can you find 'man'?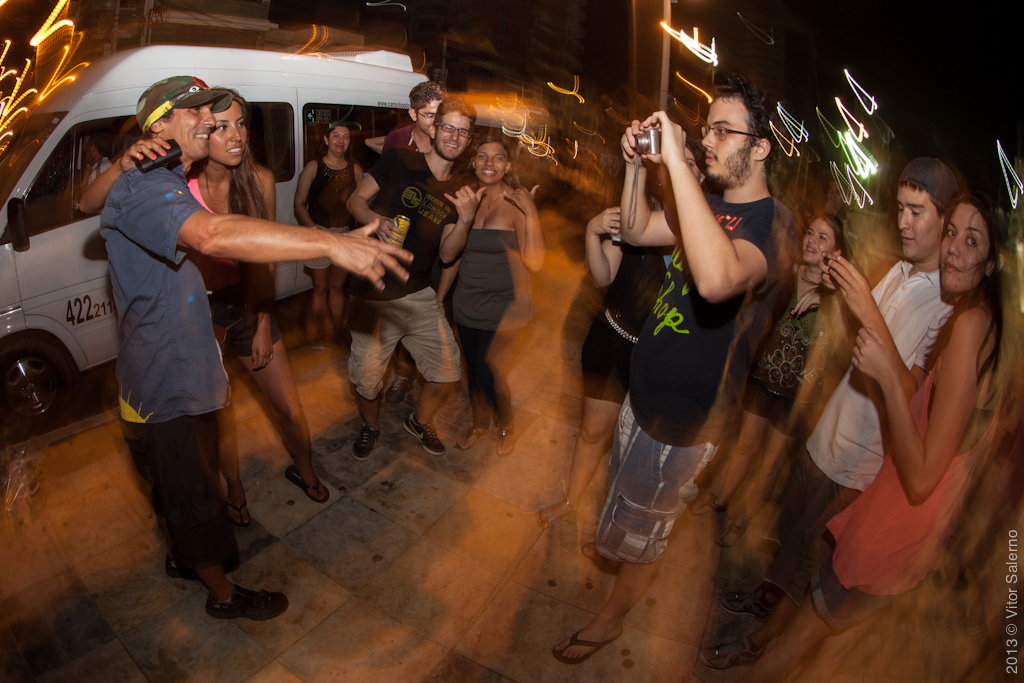
Yes, bounding box: <region>377, 80, 449, 407</region>.
